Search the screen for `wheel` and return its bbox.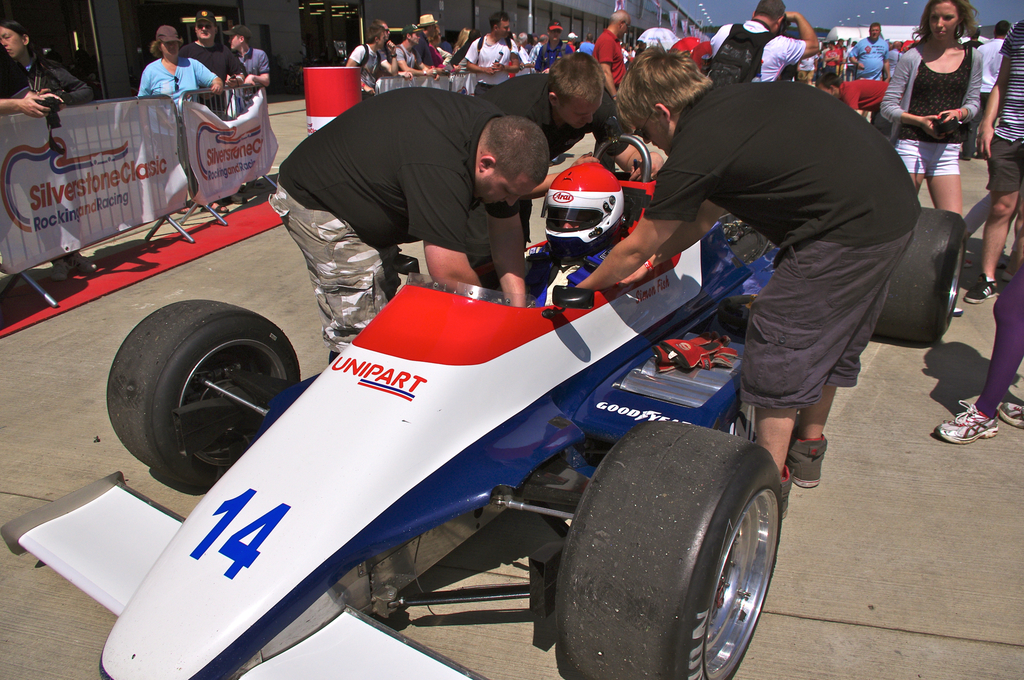
Found: BBox(875, 211, 967, 346).
